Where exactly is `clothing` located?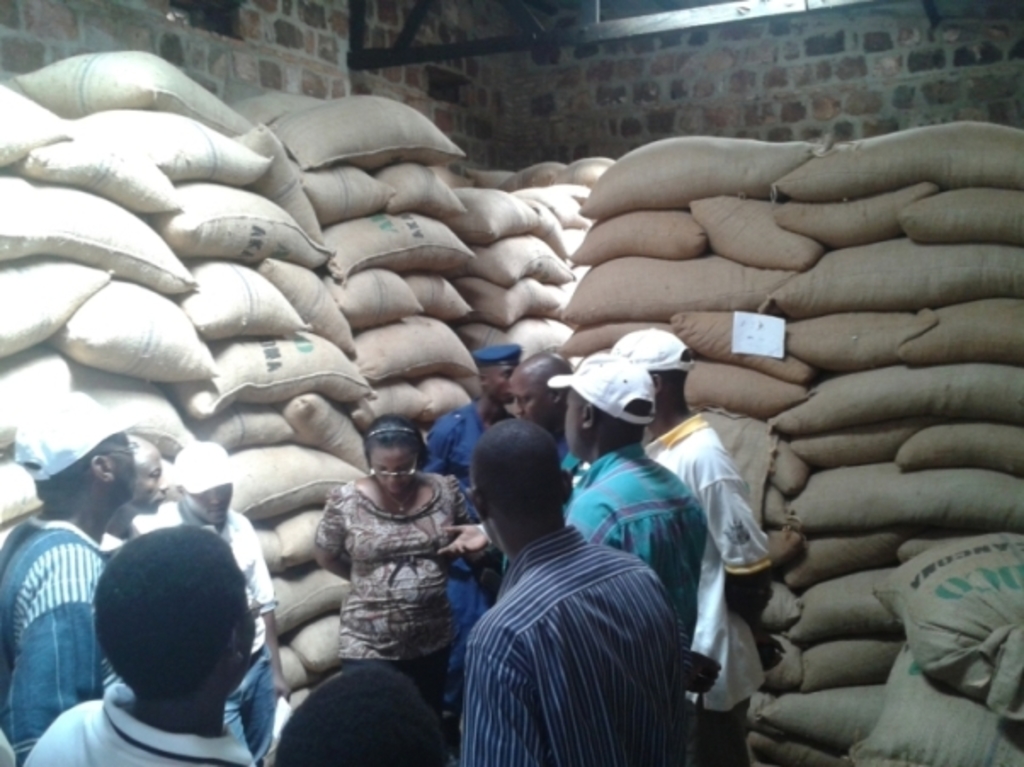
Its bounding box is [x1=99, y1=522, x2=146, y2=548].
